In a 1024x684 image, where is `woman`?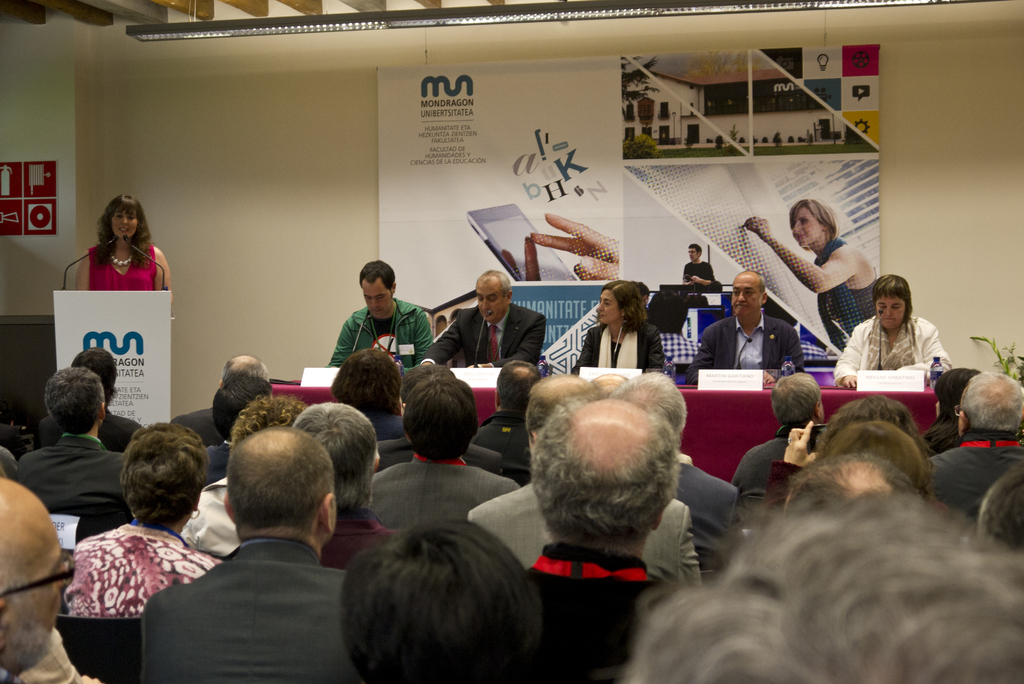
(65, 193, 164, 319).
